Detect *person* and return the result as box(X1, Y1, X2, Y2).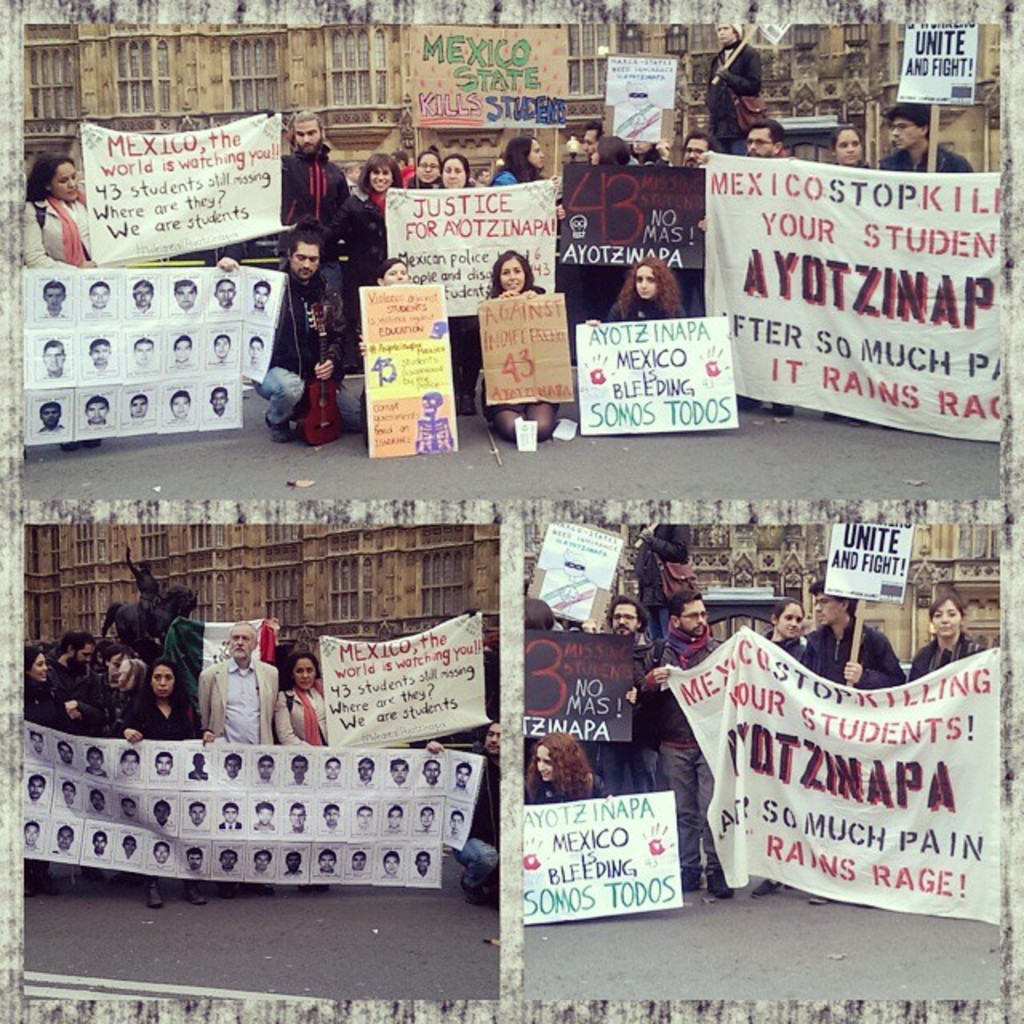
box(42, 394, 66, 429).
